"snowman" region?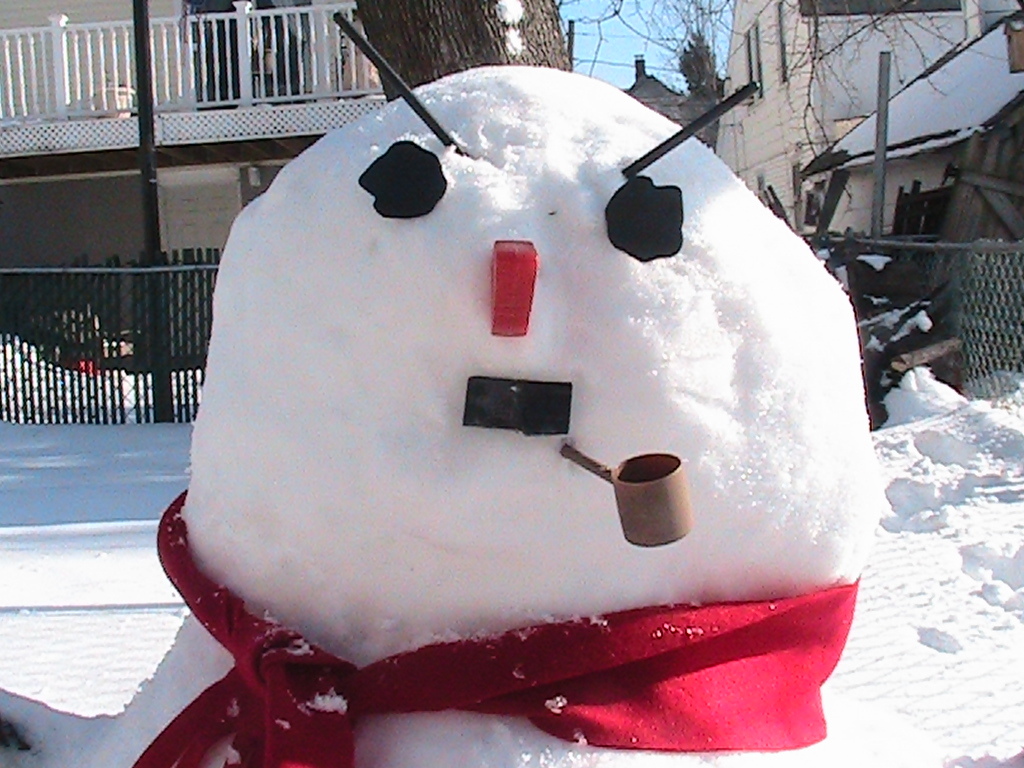
0,9,886,767
